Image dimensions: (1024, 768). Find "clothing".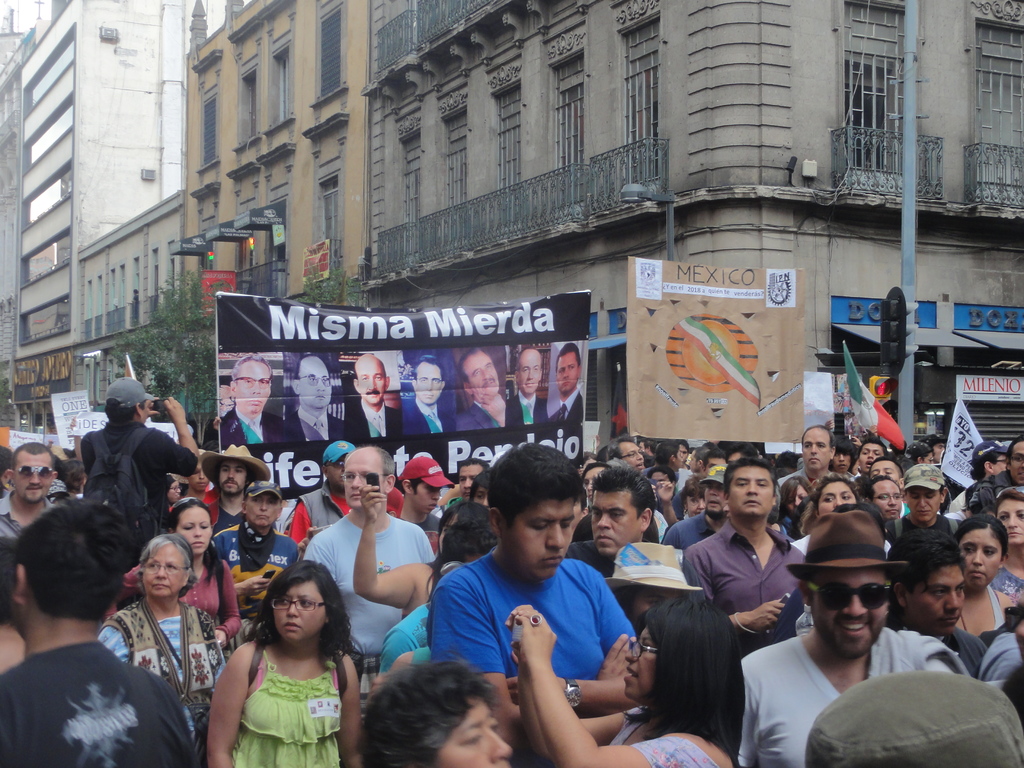
select_region(456, 400, 510, 435).
